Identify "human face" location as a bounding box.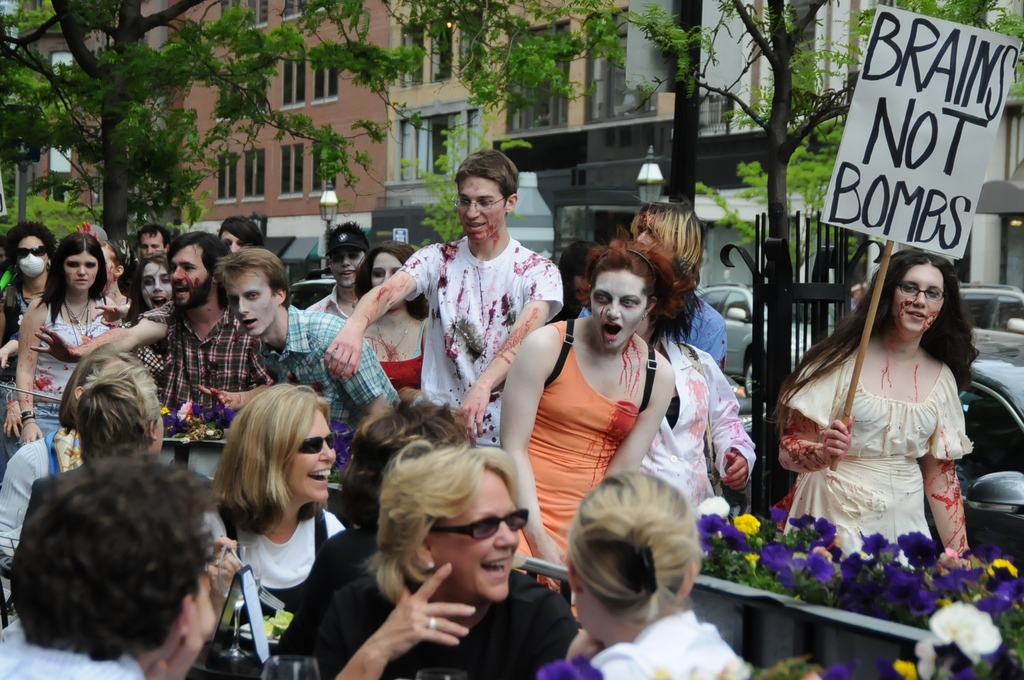
<region>593, 267, 644, 346</region>.
